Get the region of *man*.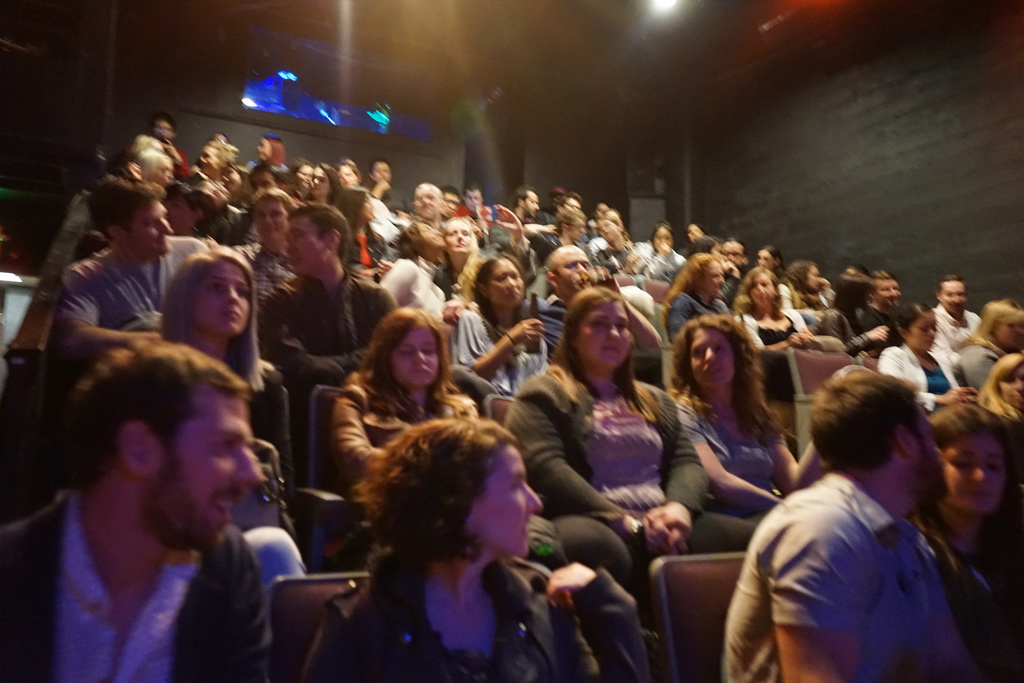
rect(726, 370, 1004, 675).
